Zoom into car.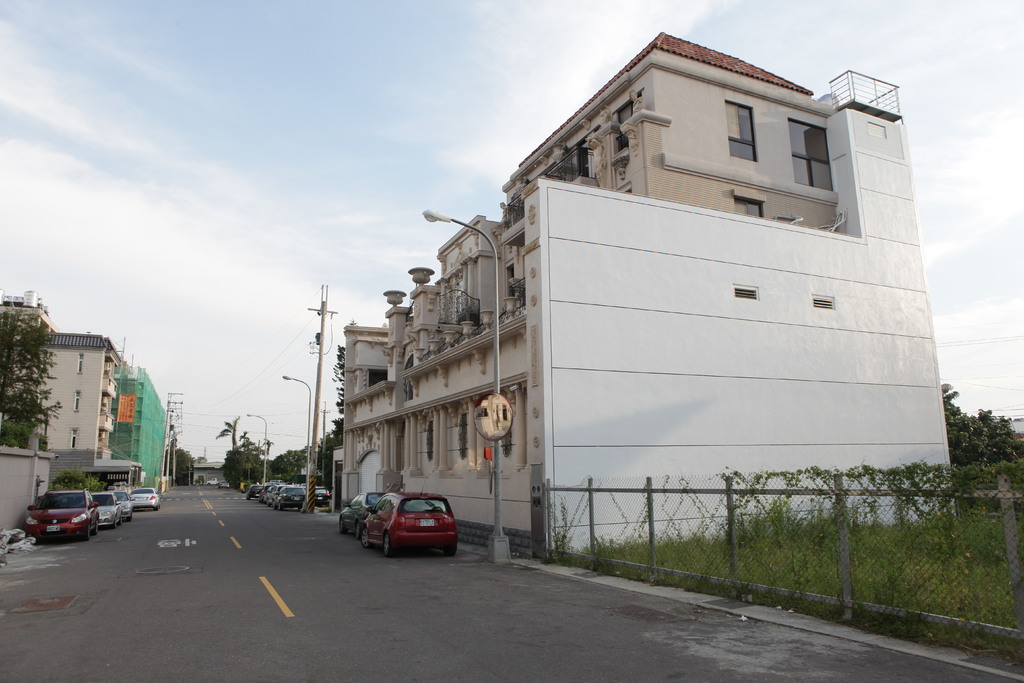
Zoom target: 332:488:390:538.
